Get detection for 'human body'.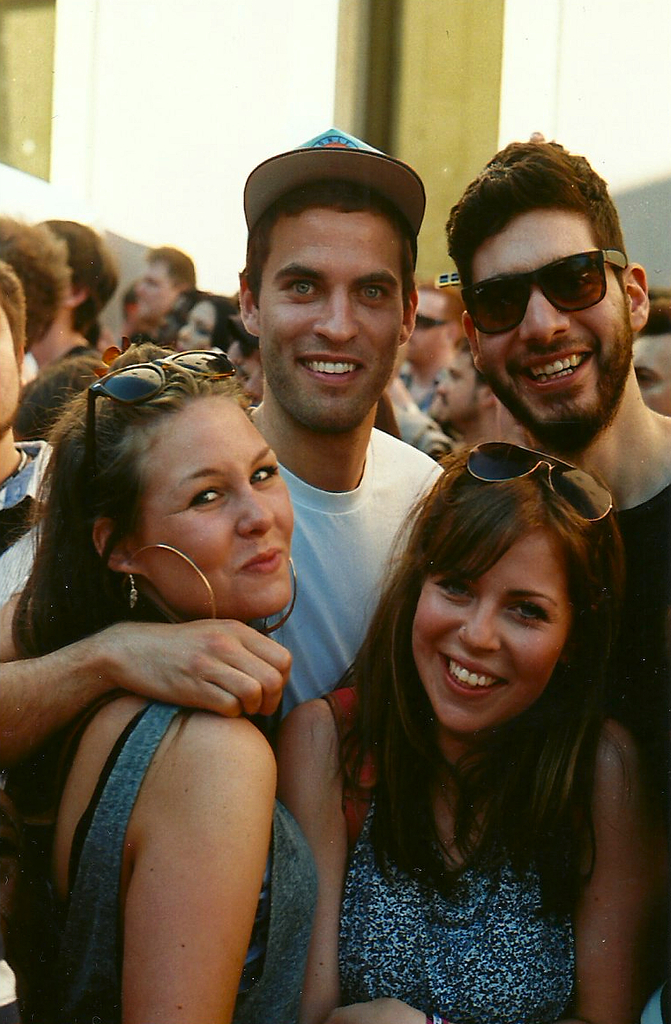
Detection: pyautogui.locateOnScreen(0, 409, 459, 765).
